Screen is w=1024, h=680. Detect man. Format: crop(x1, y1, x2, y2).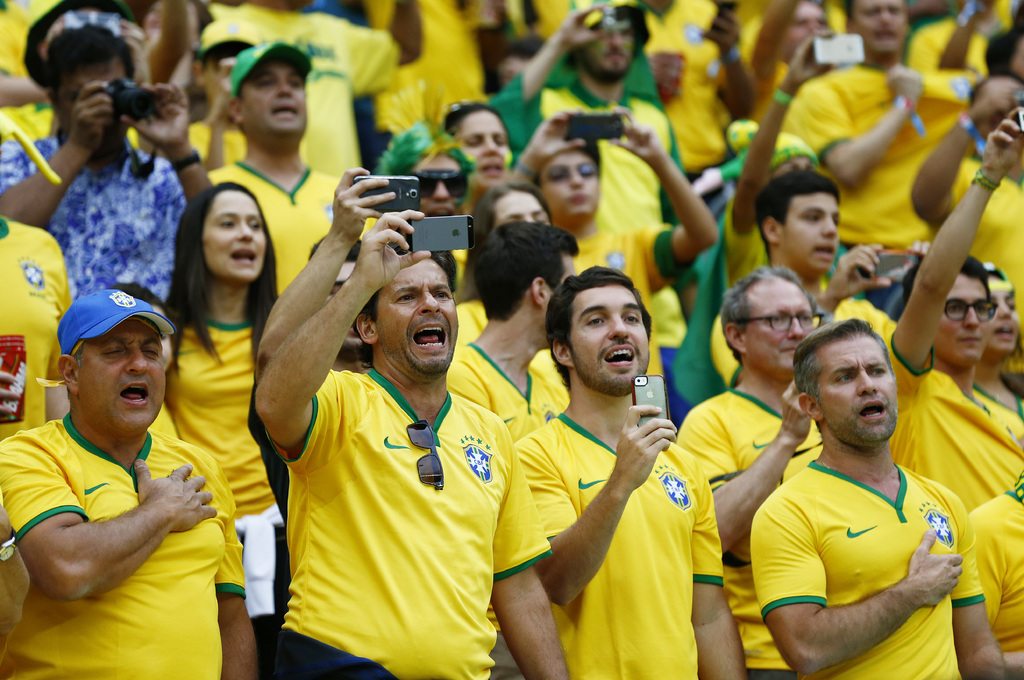
crop(4, 257, 238, 668).
